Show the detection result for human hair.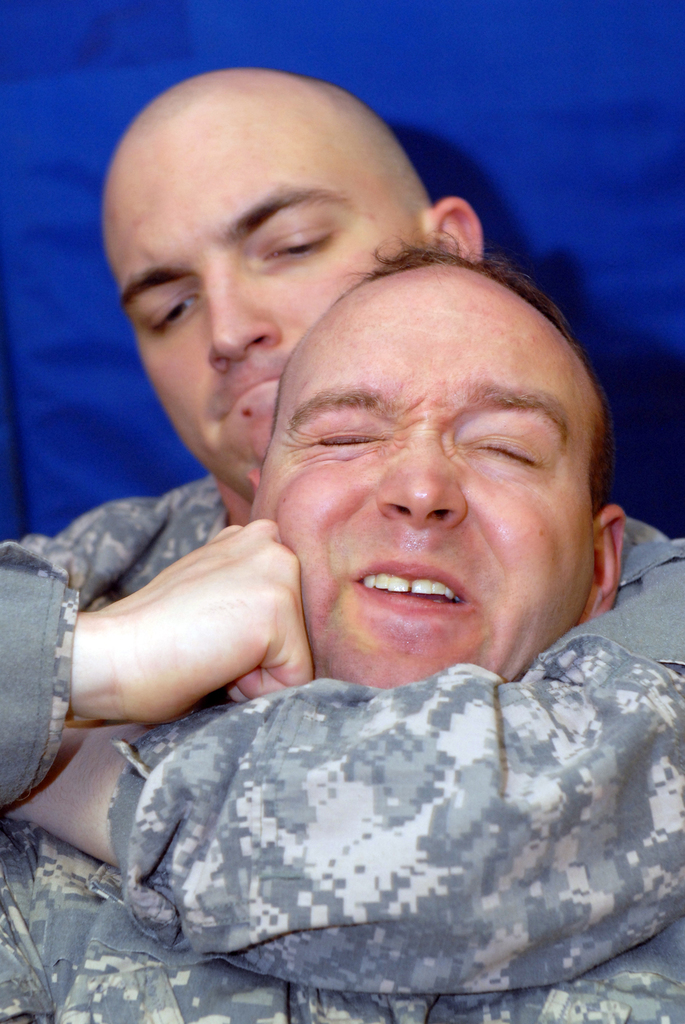
258/216/611/539.
